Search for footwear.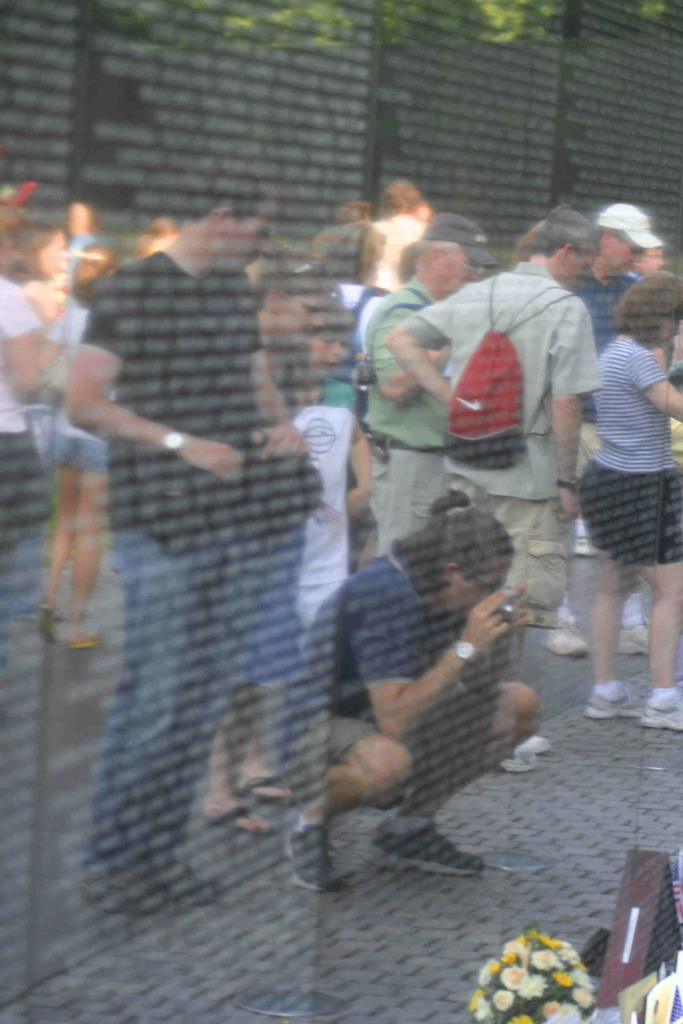
Found at Rect(614, 622, 650, 653).
